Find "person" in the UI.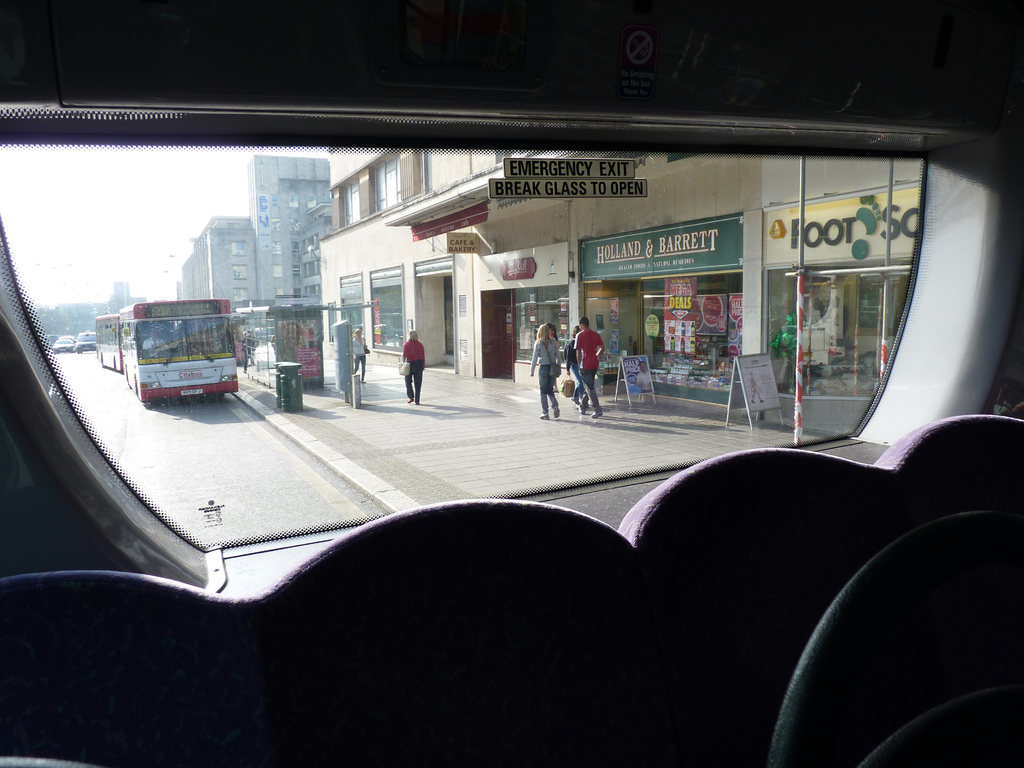
UI element at x1=567 y1=317 x2=605 y2=414.
